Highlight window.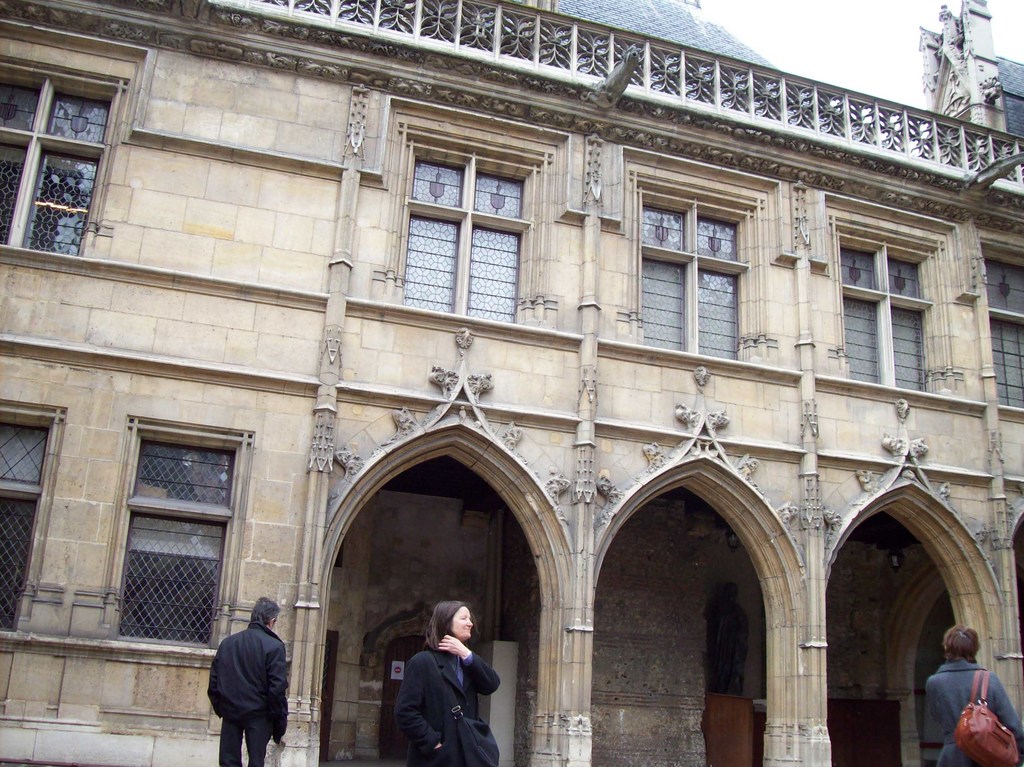
Highlighted region: 0:53:127:257.
